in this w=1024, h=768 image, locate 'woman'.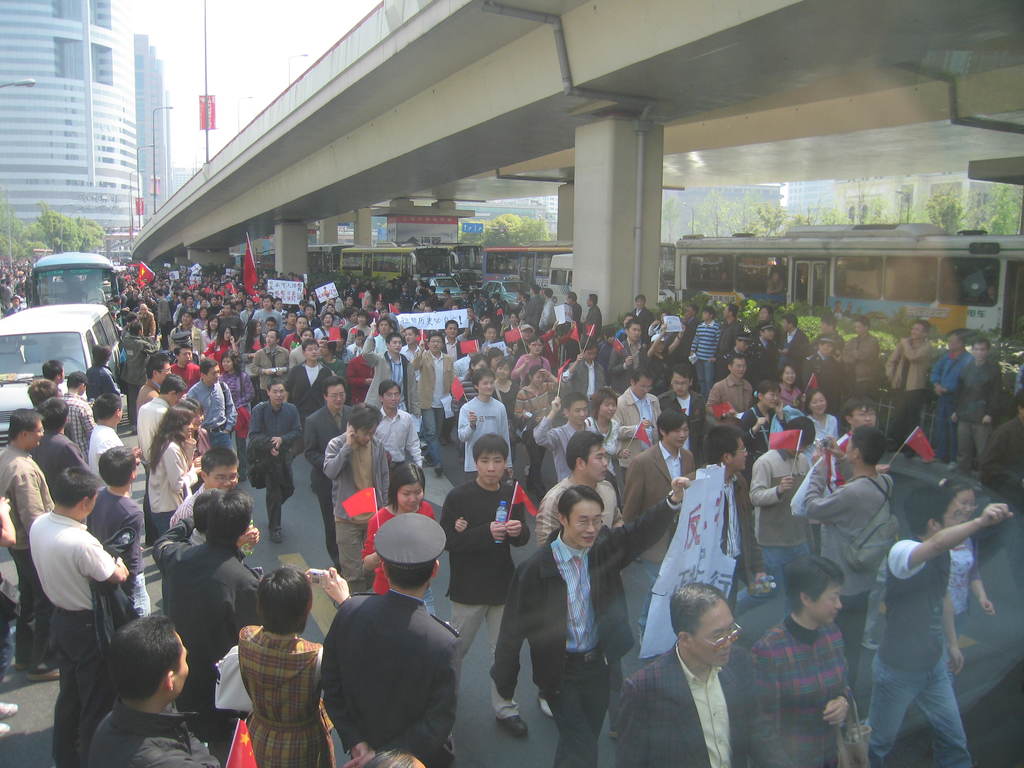
Bounding box: (736,380,781,487).
